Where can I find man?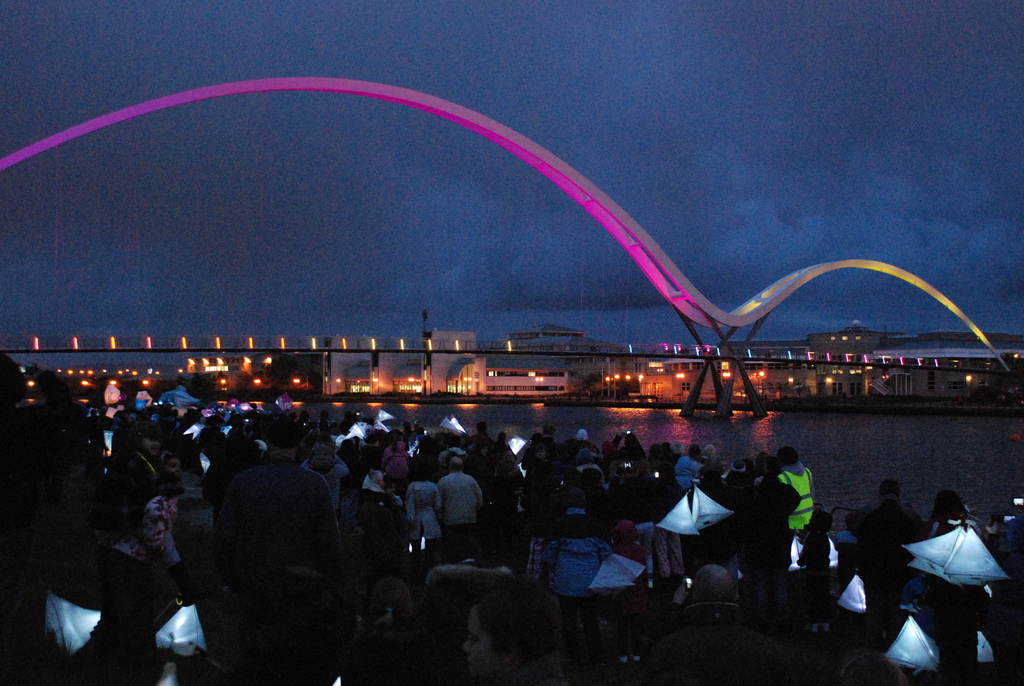
You can find it at [x1=678, y1=562, x2=745, y2=617].
